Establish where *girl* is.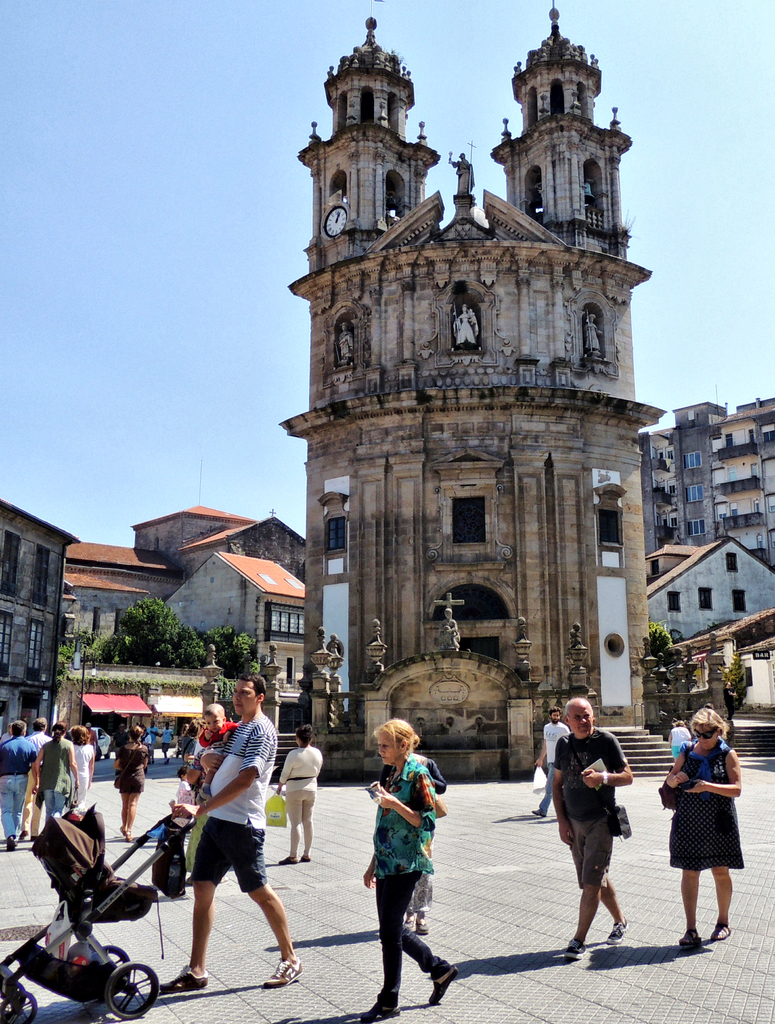
Established at locate(664, 725, 751, 945).
